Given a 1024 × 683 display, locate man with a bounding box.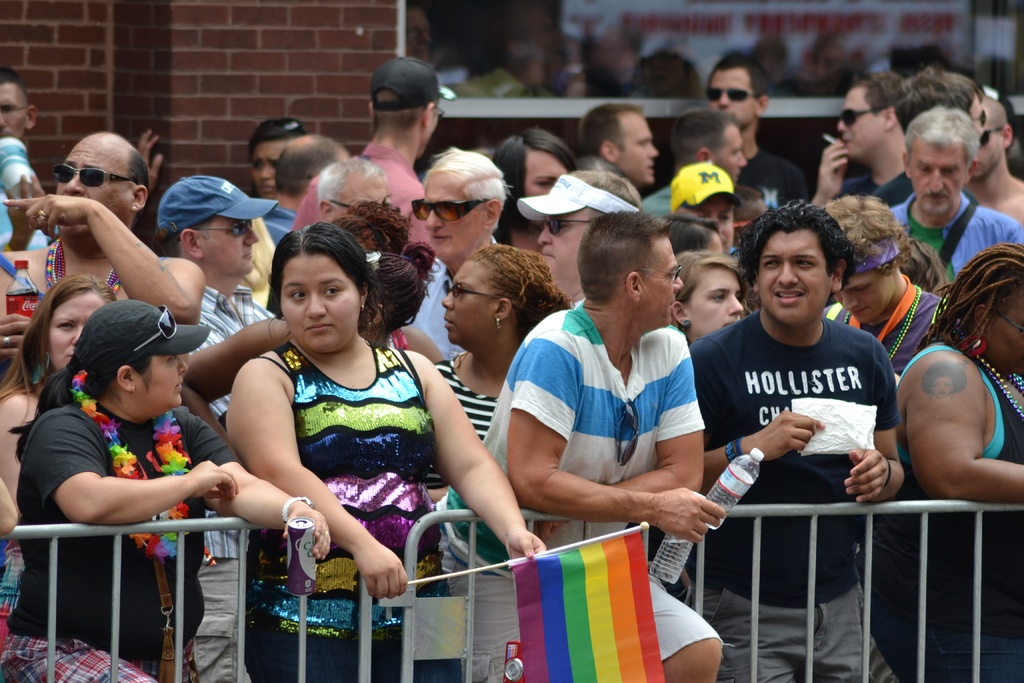
Located: x1=249 y1=115 x2=304 y2=194.
